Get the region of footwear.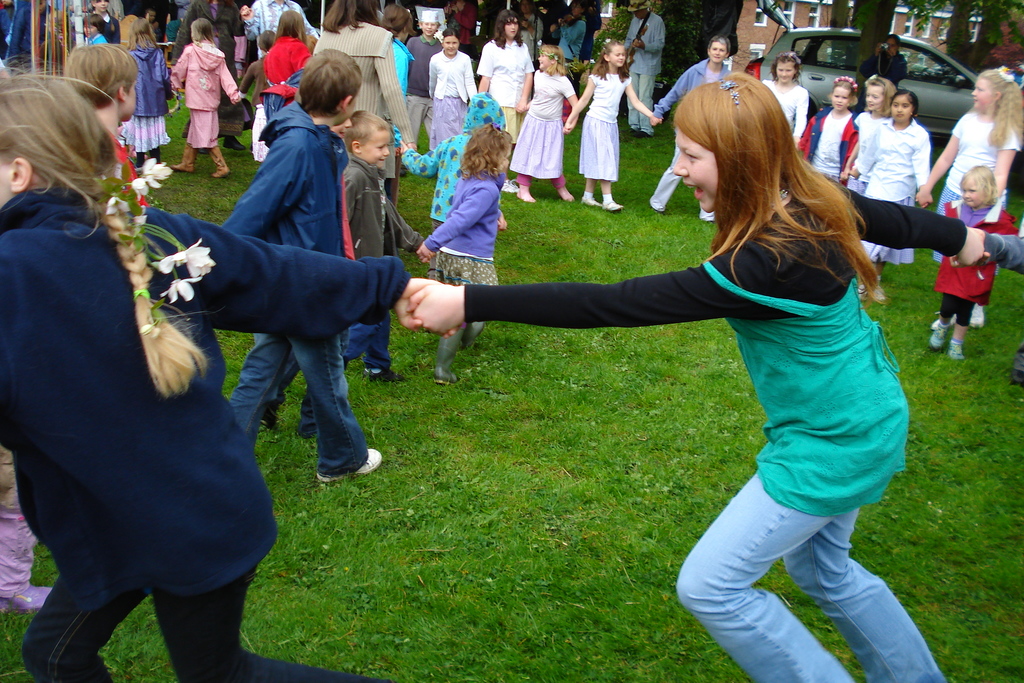
(left=935, top=309, right=963, bottom=336).
